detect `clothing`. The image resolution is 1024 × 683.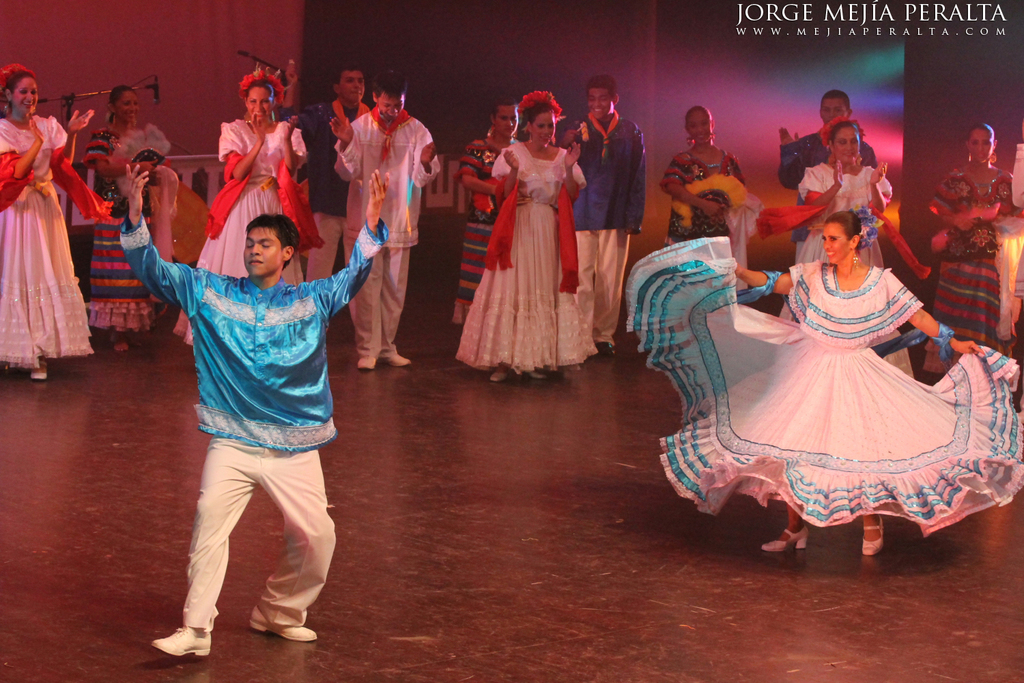
crop(453, 141, 598, 377).
